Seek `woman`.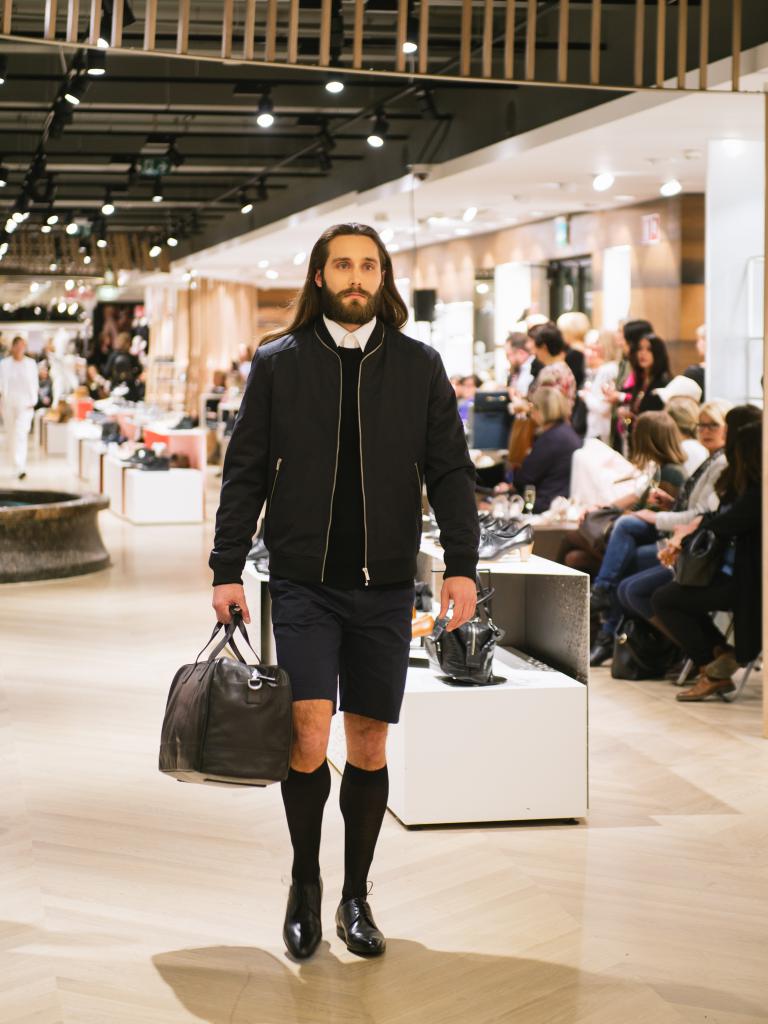
(left=612, top=402, right=763, bottom=656).
